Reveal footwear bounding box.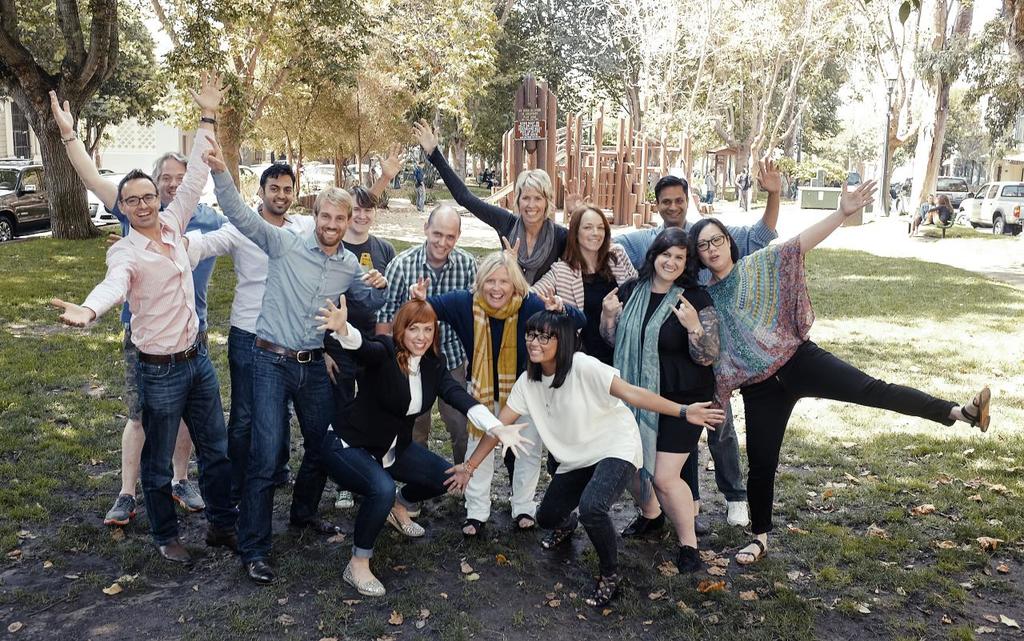
Revealed: [152,539,192,558].
